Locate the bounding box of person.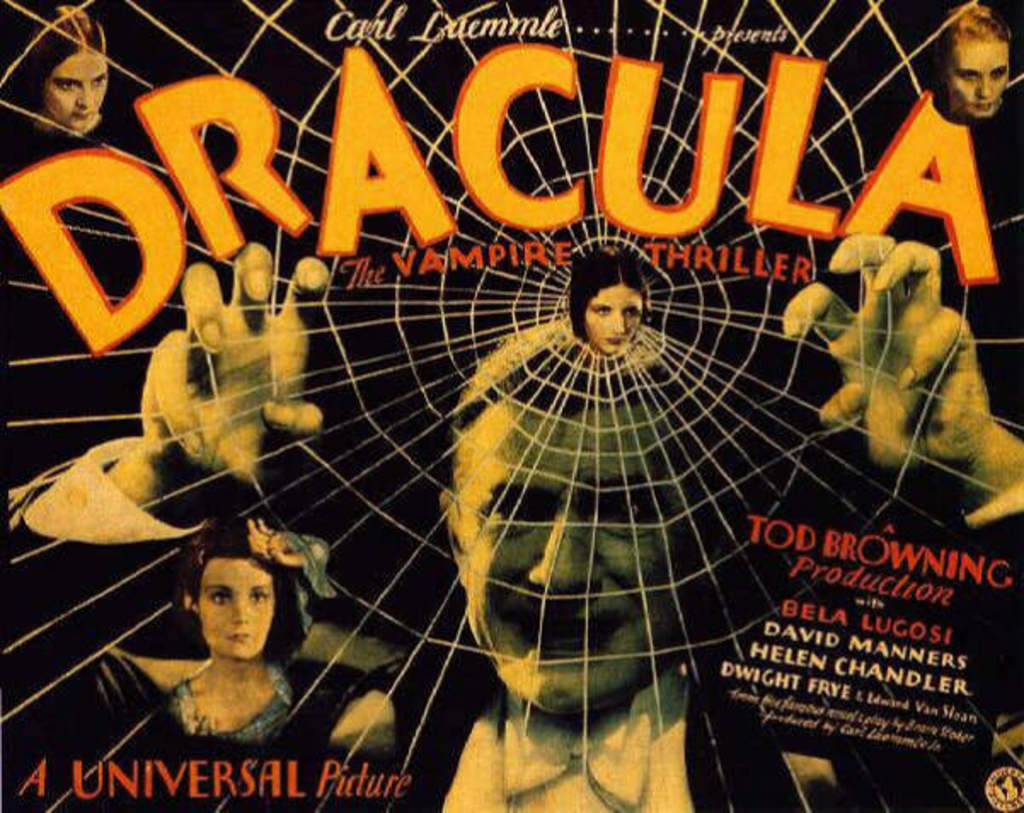
Bounding box: 83:516:394:762.
